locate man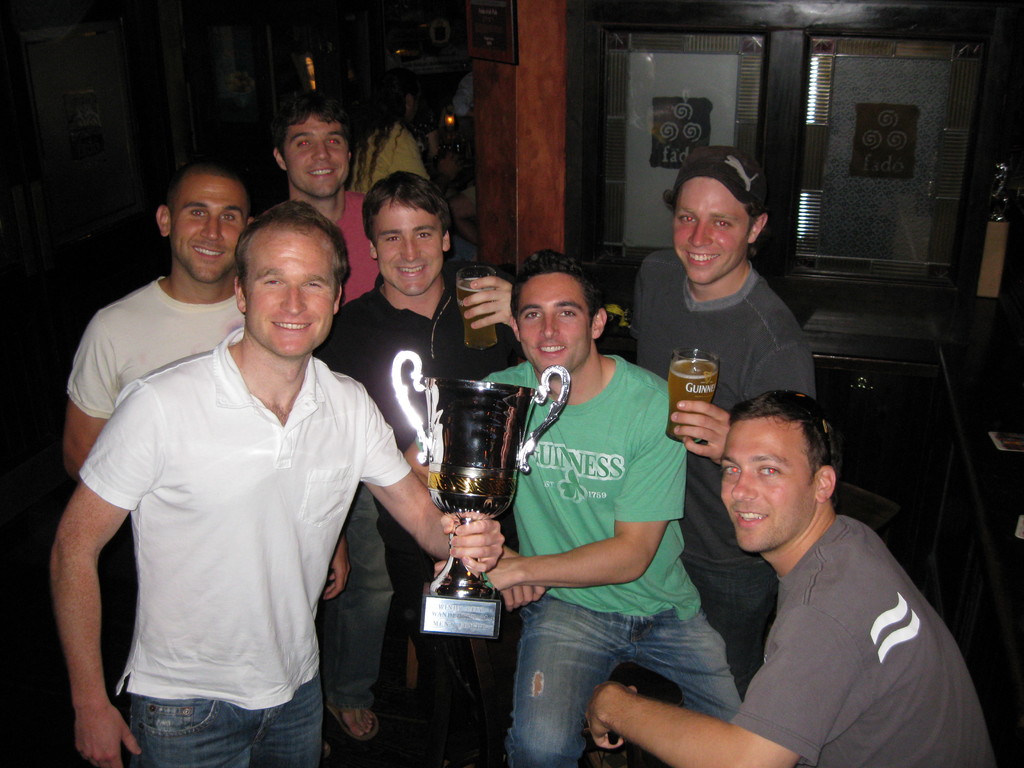
{"x1": 65, "y1": 157, "x2": 334, "y2": 603}
